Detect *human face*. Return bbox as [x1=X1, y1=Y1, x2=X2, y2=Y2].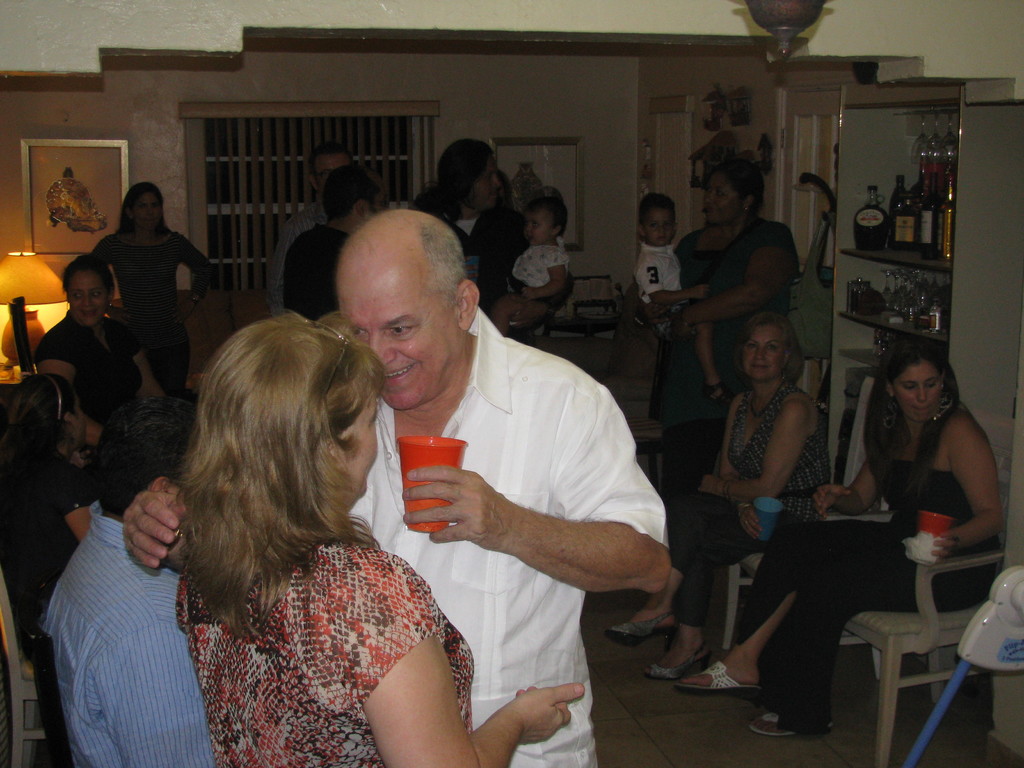
[x1=334, y1=398, x2=376, y2=500].
